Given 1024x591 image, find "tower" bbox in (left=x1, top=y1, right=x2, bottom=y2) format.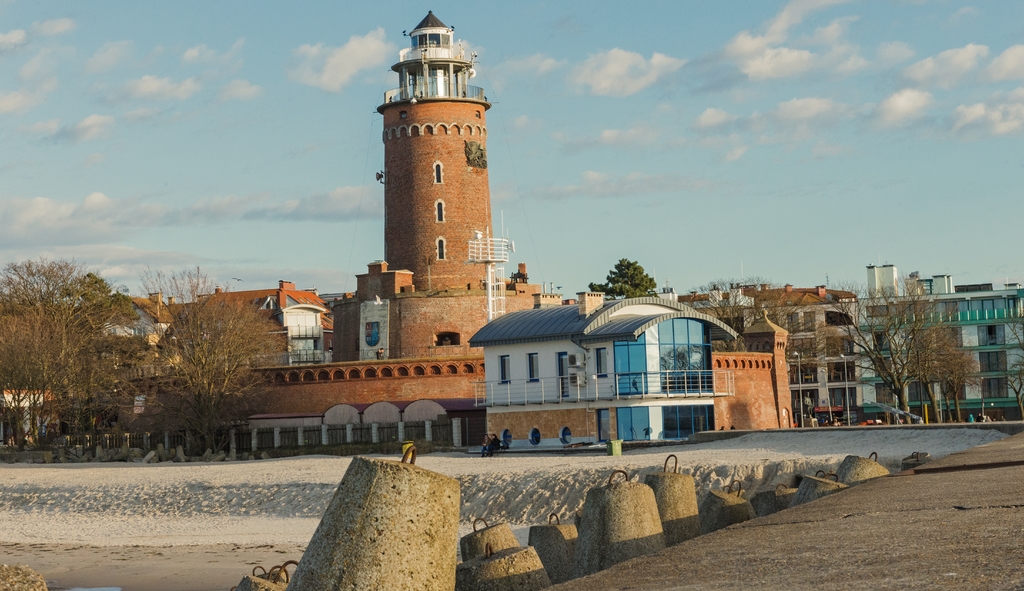
(left=355, top=19, right=513, bottom=293).
